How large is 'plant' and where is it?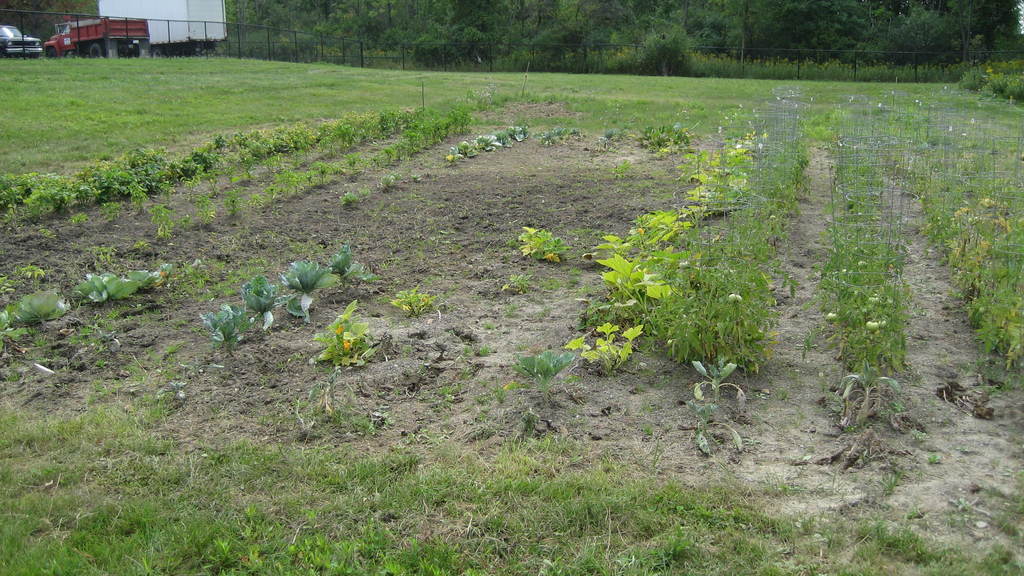
Bounding box: 495/272/535/300.
